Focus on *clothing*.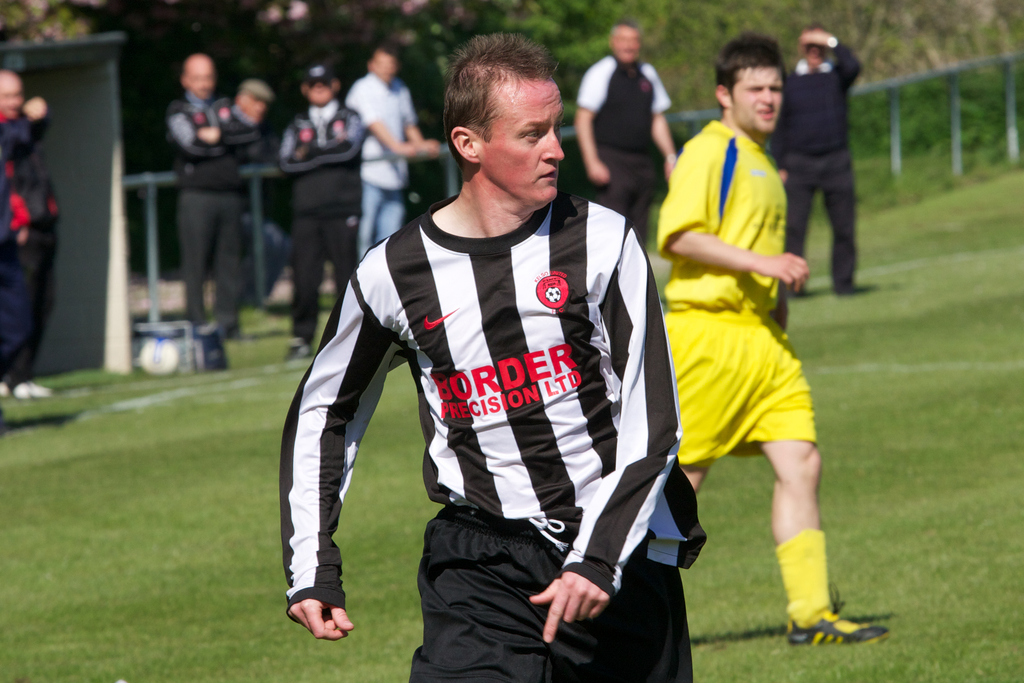
Focused at [left=167, top=94, right=248, bottom=331].
